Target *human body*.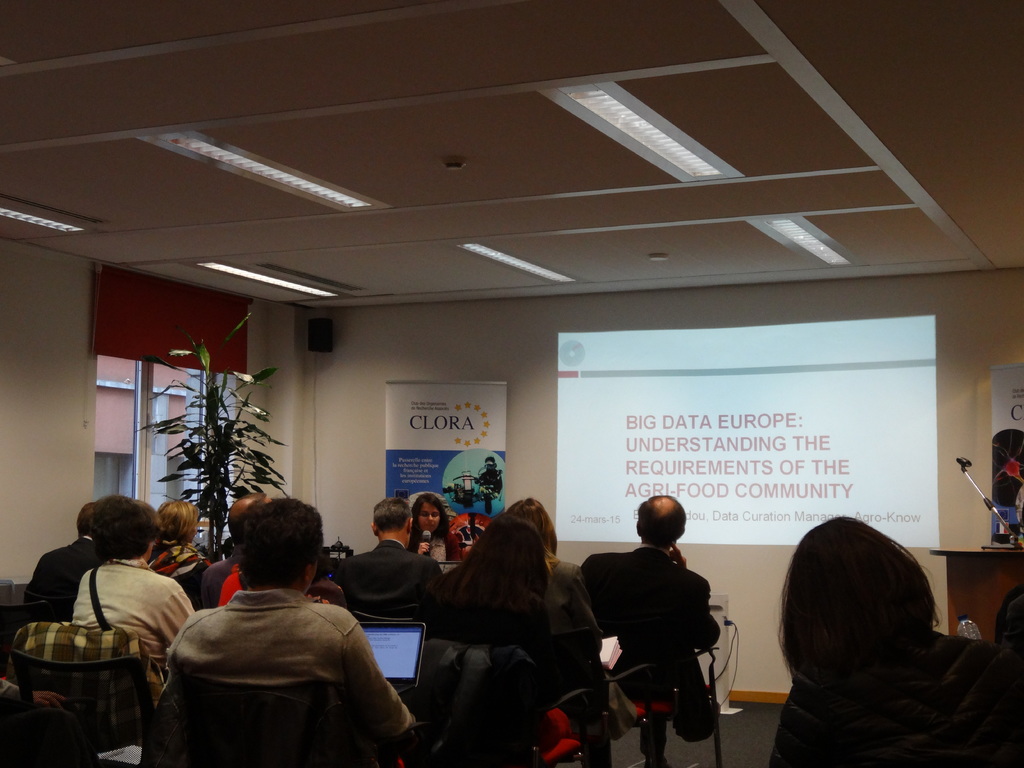
Target region: pyautogui.locateOnScreen(153, 541, 202, 609).
